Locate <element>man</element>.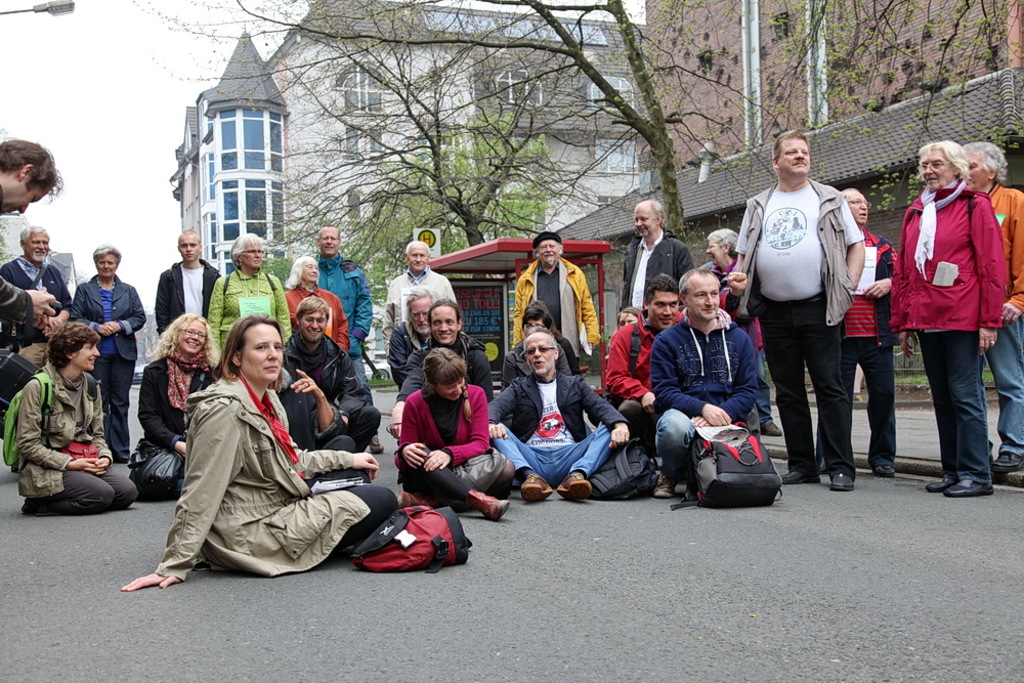
Bounding box: (956, 133, 1023, 470).
